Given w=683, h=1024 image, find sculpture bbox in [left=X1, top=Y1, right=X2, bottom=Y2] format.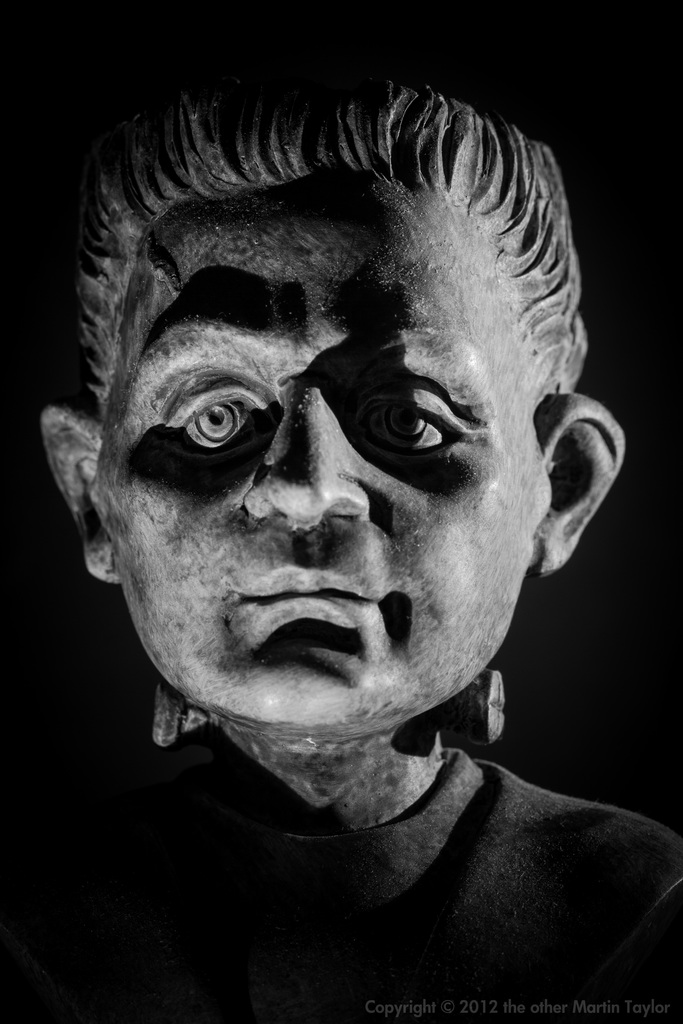
[left=8, top=60, right=654, bottom=962].
